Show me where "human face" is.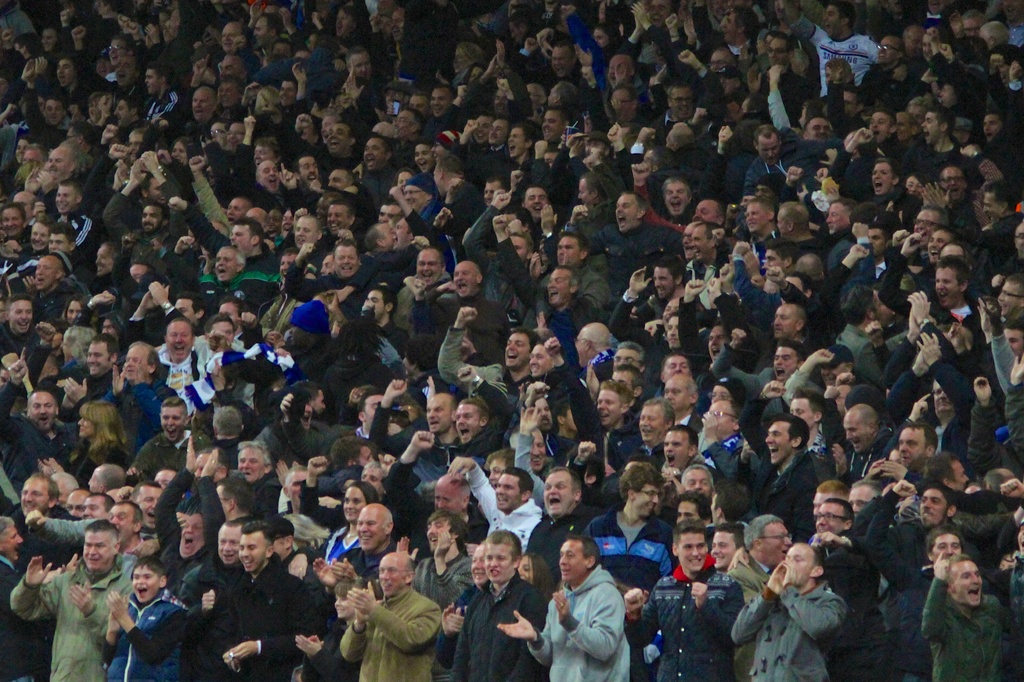
"human face" is at 905 175 925 199.
